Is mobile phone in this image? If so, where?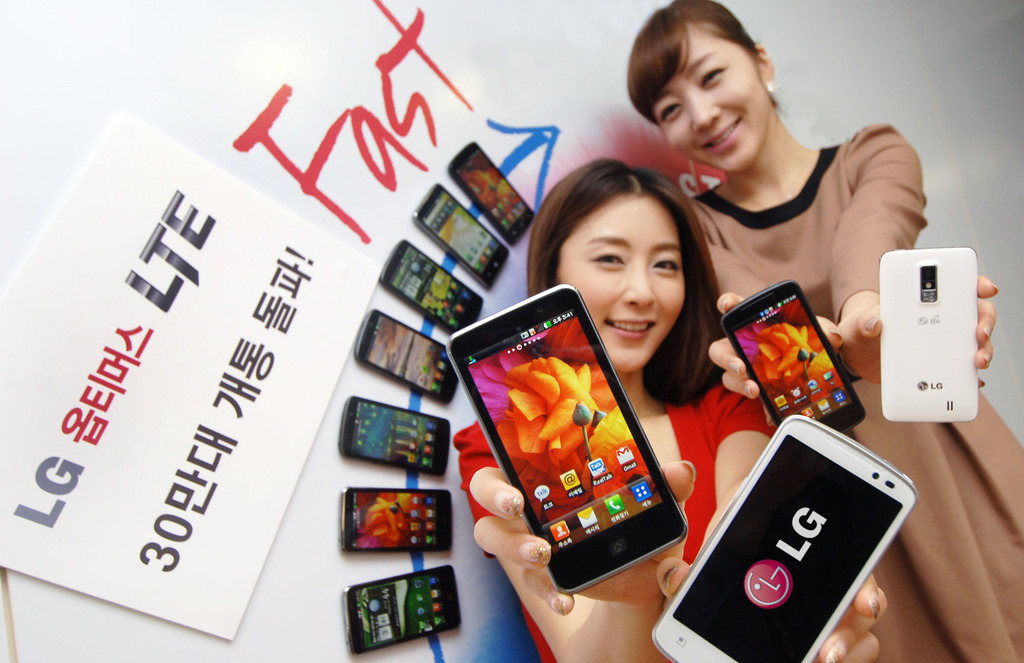
Yes, at Rect(460, 286, 684, 607).
